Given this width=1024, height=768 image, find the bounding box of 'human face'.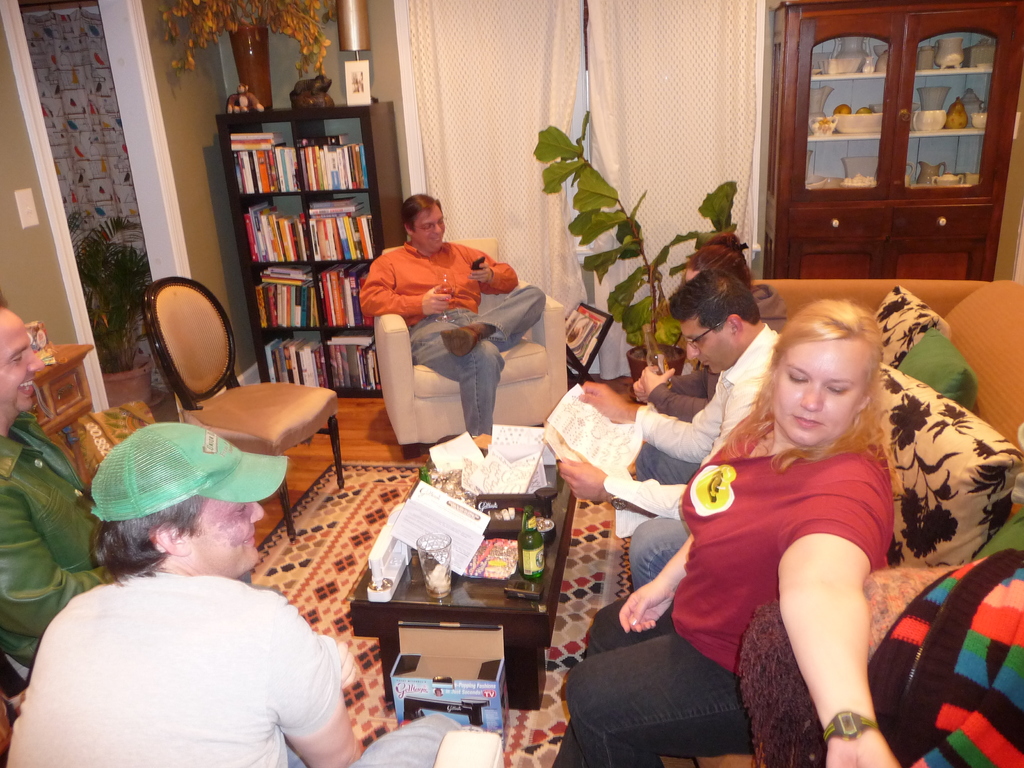
(left=187, top=497, right=266, bottom=586).
